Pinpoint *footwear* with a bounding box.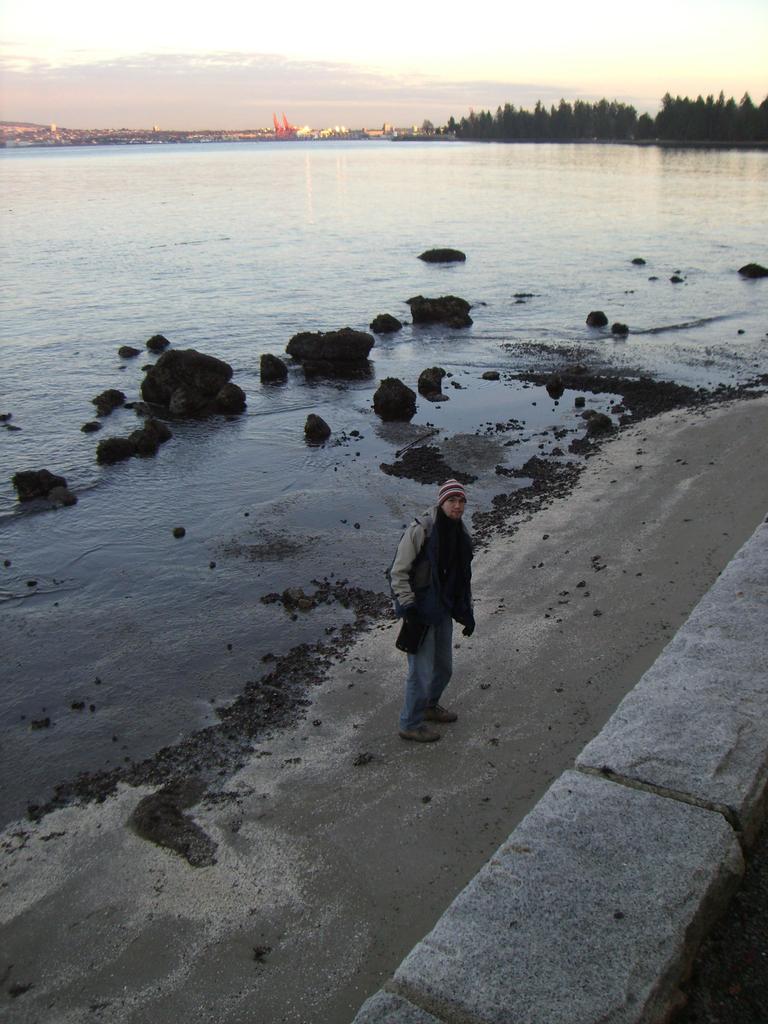
(424, 705, 461, 723).
